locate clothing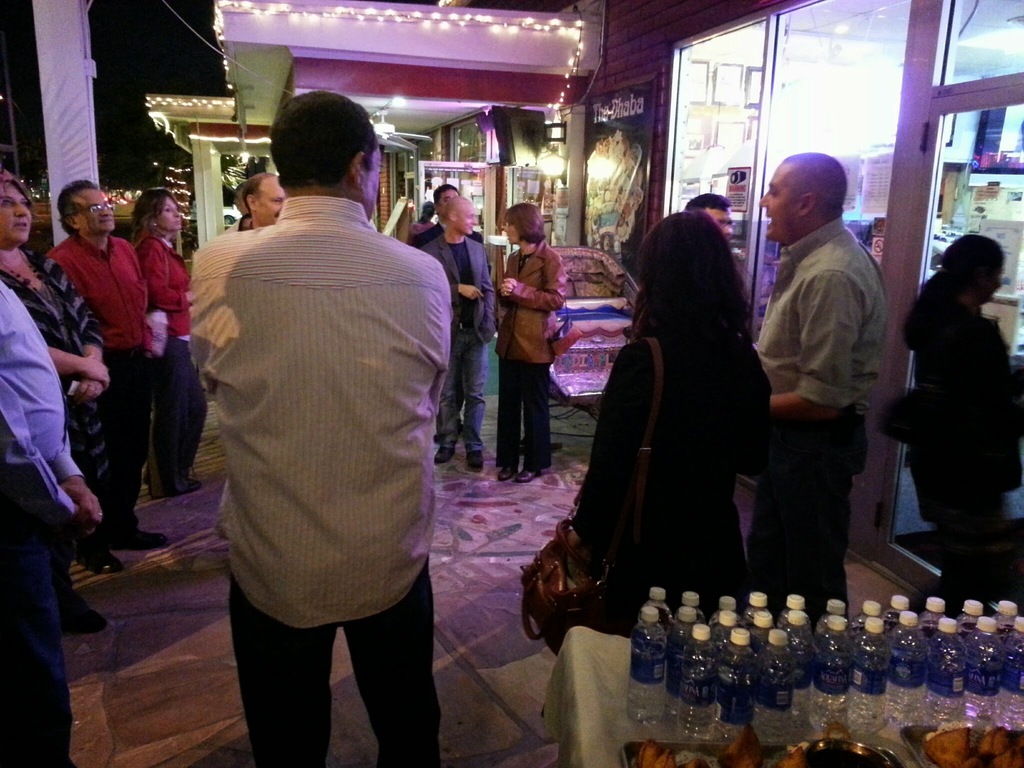
region(183, 196, 461, 627)
